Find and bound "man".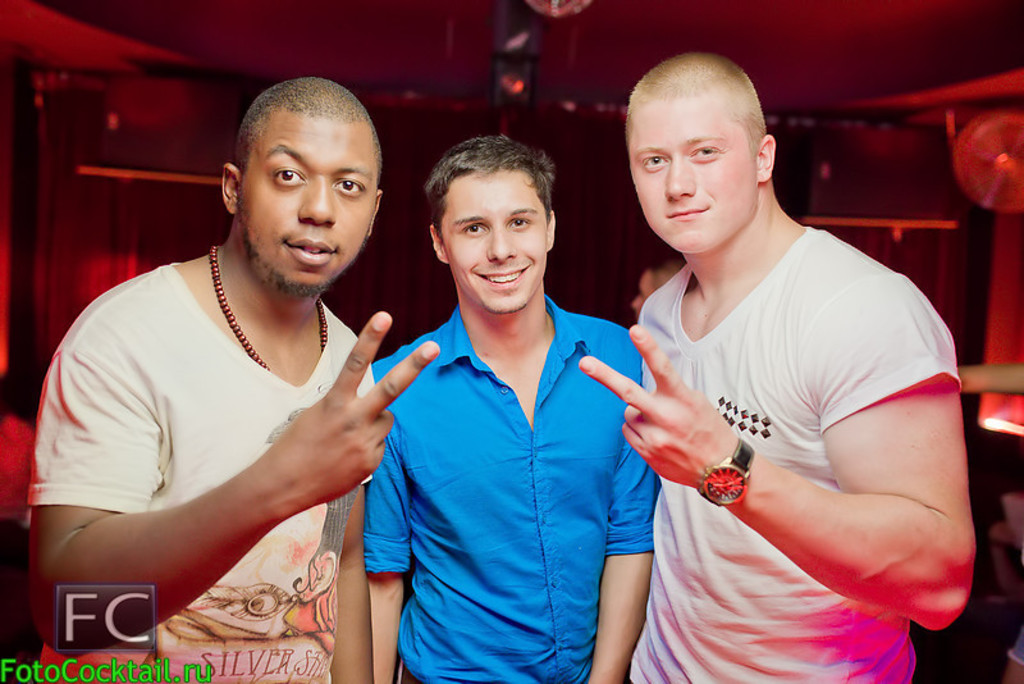
Bound: {"left": 46, "top": 56, "right": 461, "bottom": 683}.
